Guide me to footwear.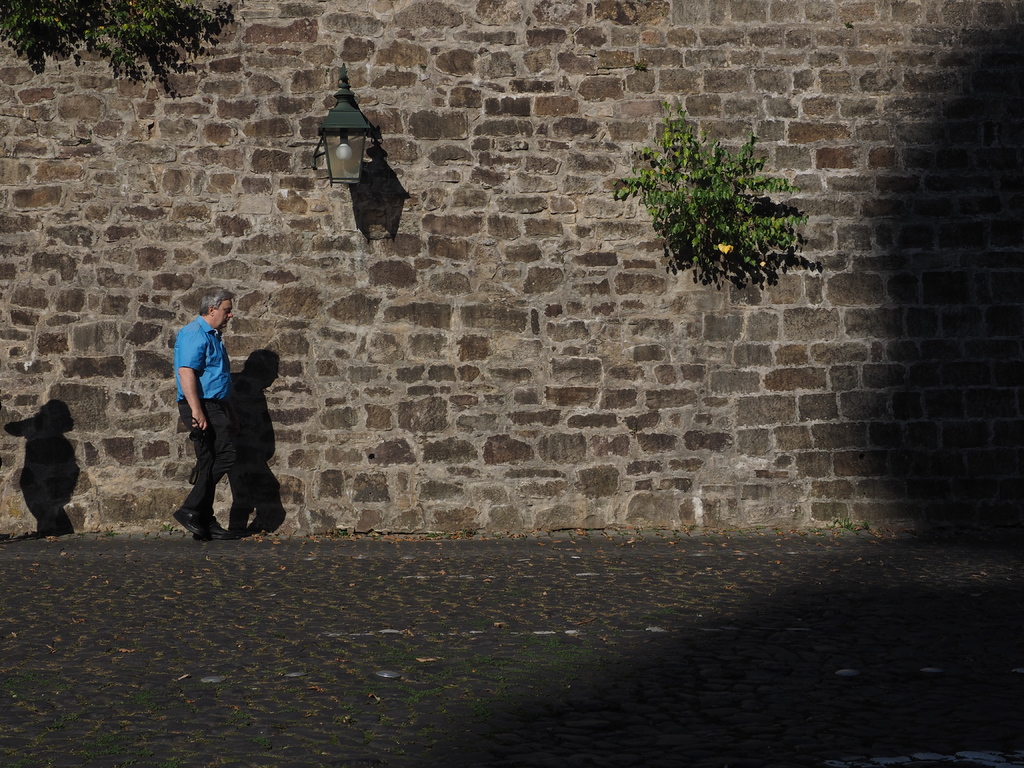
Guidance: rect(209, 515, 234, 540).
